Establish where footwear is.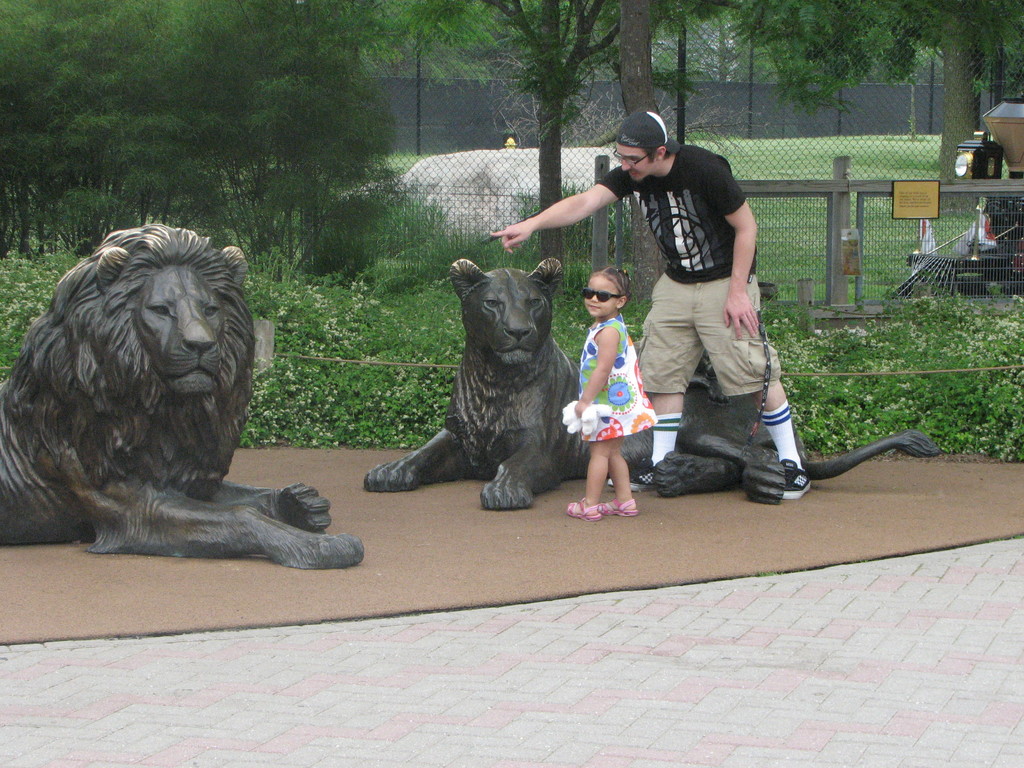
Established at Rect(599, 499, 637, 517).
